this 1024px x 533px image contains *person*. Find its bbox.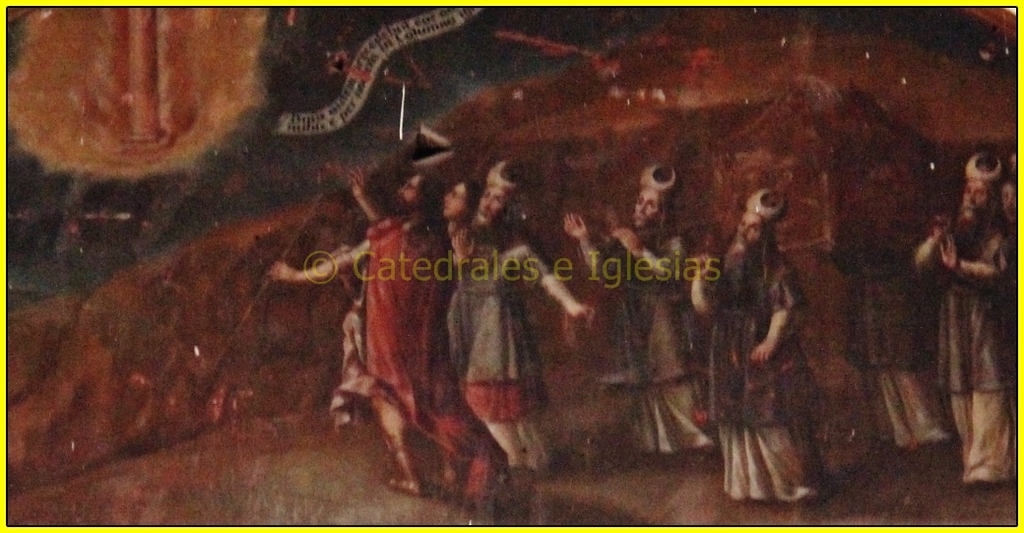
271 172 495 516.
